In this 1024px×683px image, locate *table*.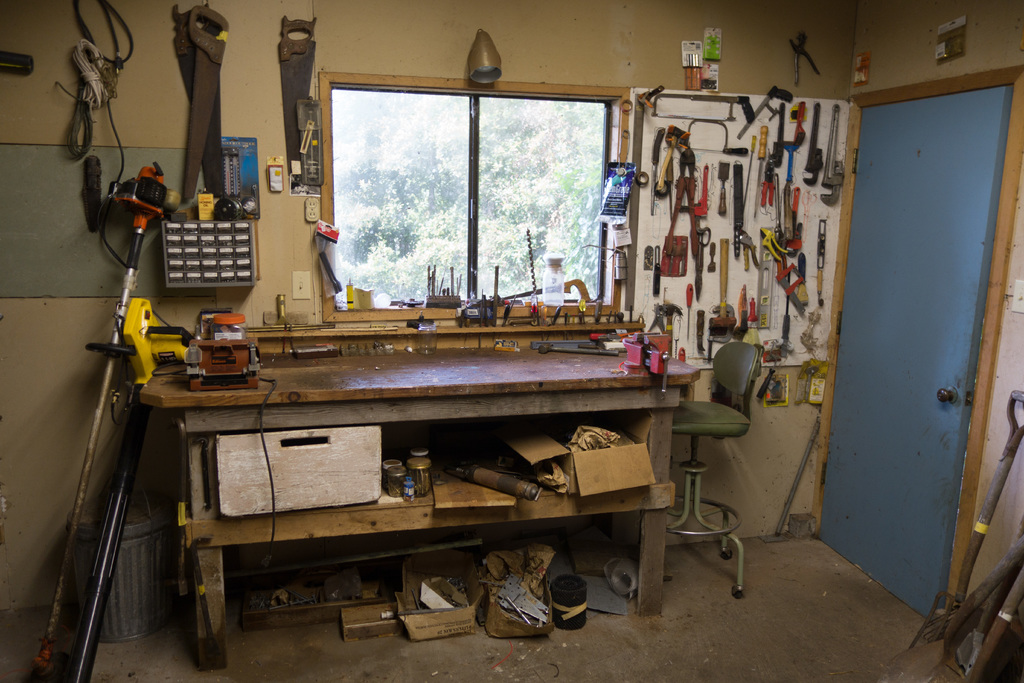
Bounding box: {"left": 103, "top": 323, "right": 715, "bottom": 662}.
